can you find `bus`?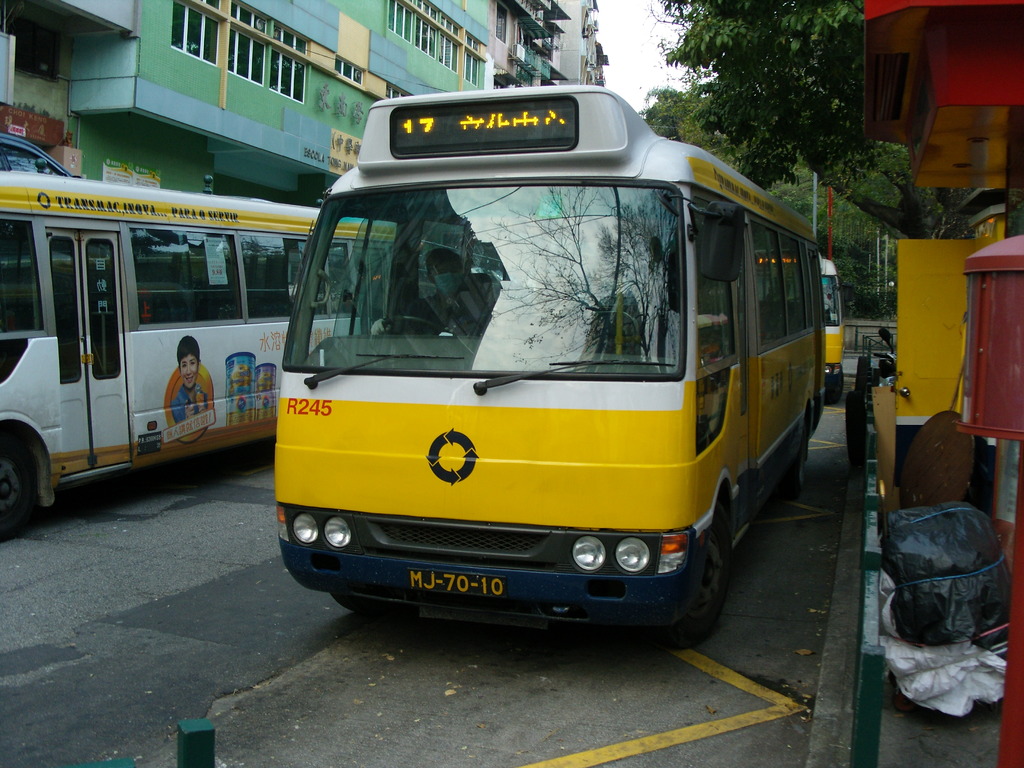
Yes, bounding box: BBox(270, 85, 823, 654).
